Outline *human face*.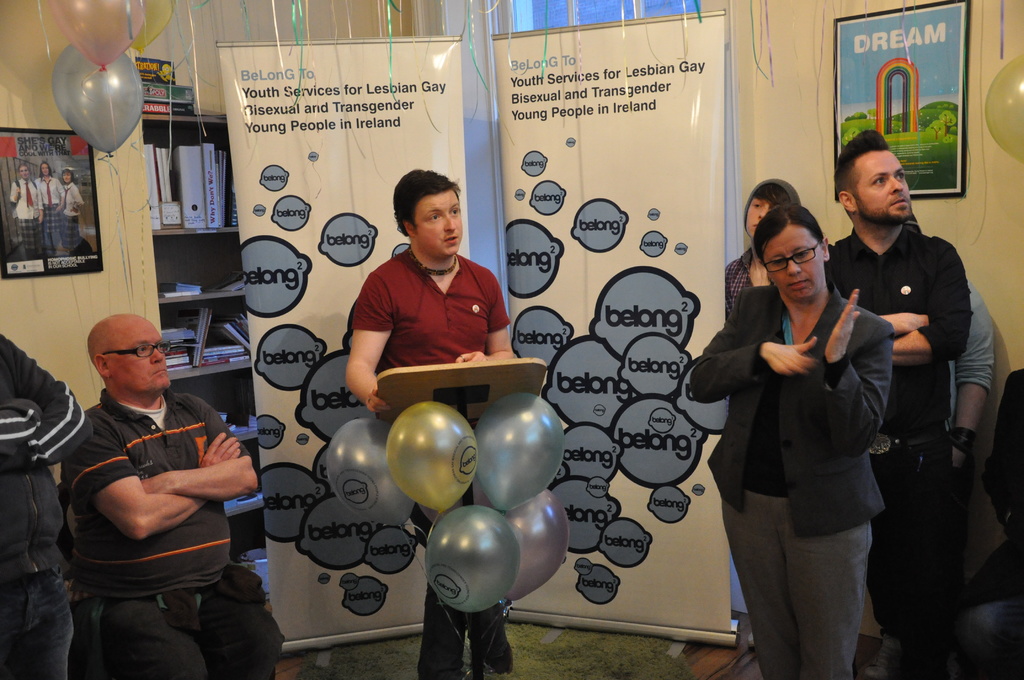
Outline: [748, 194, 771, 234].
